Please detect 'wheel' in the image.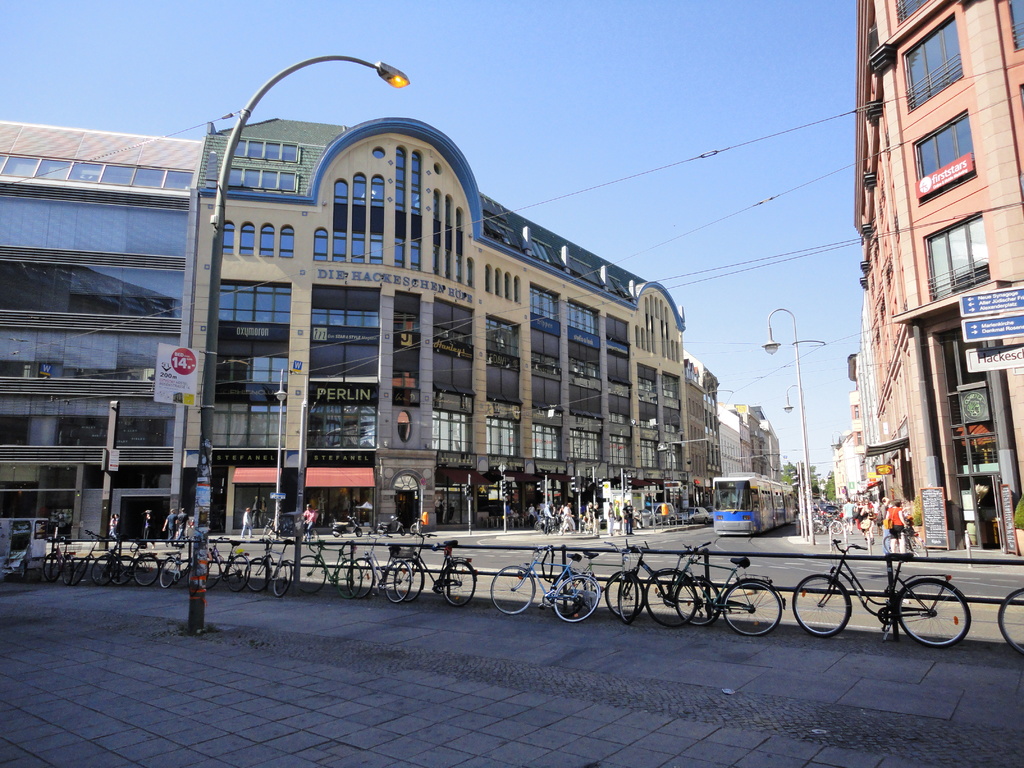
(600, 574, 620, 614).
